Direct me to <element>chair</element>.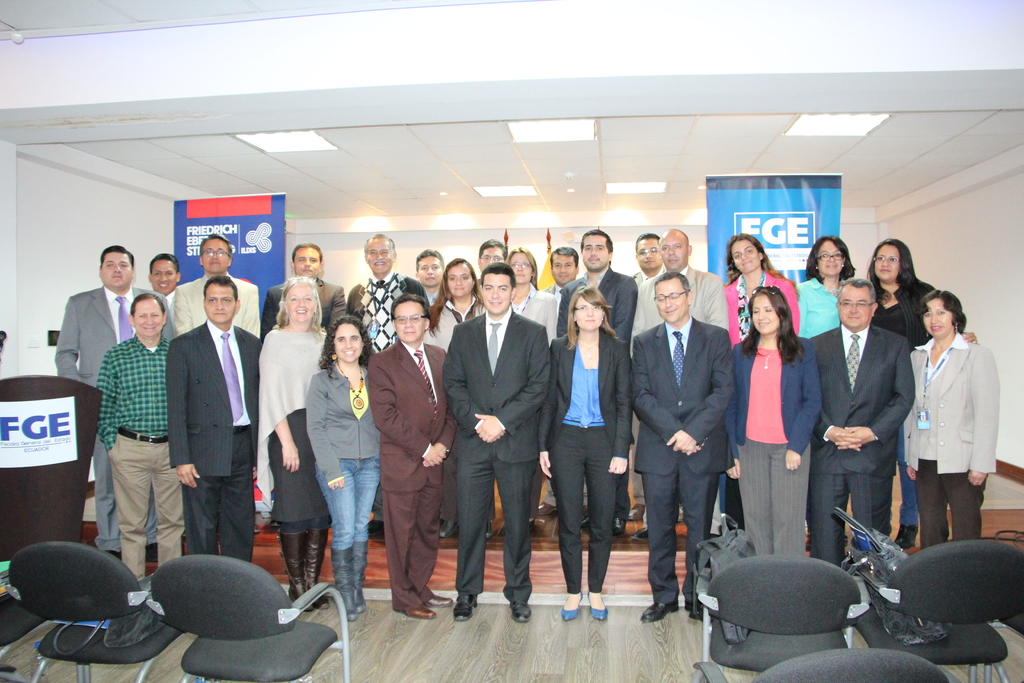
Direction: {"left": 692, "top": 554, "right": 871, "bottom": 677}.
